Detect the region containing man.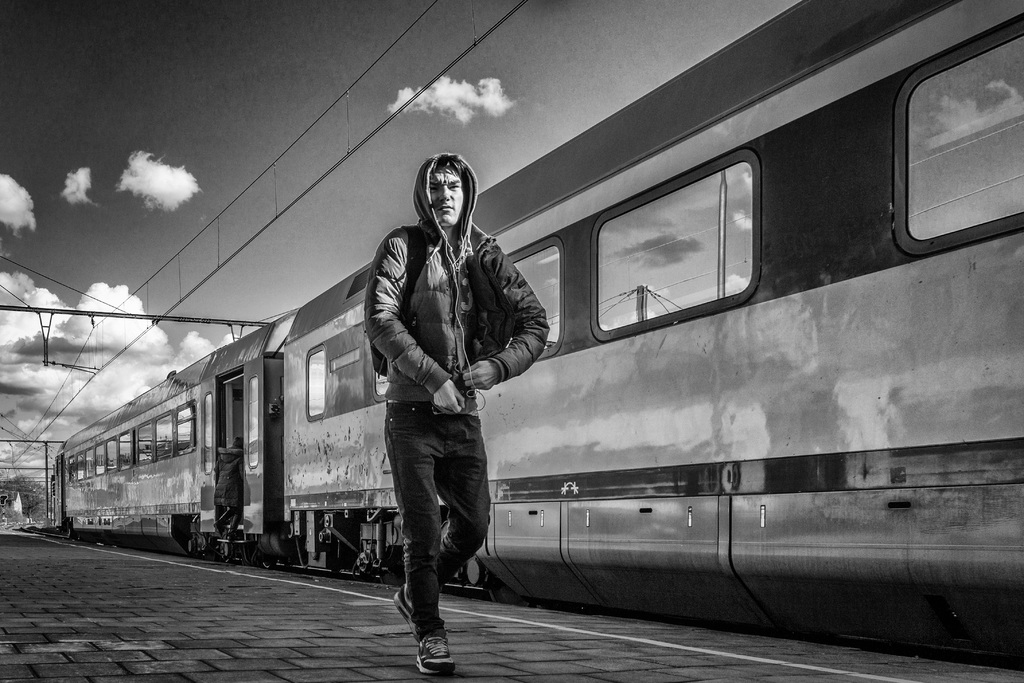
[364,151,548,671].
